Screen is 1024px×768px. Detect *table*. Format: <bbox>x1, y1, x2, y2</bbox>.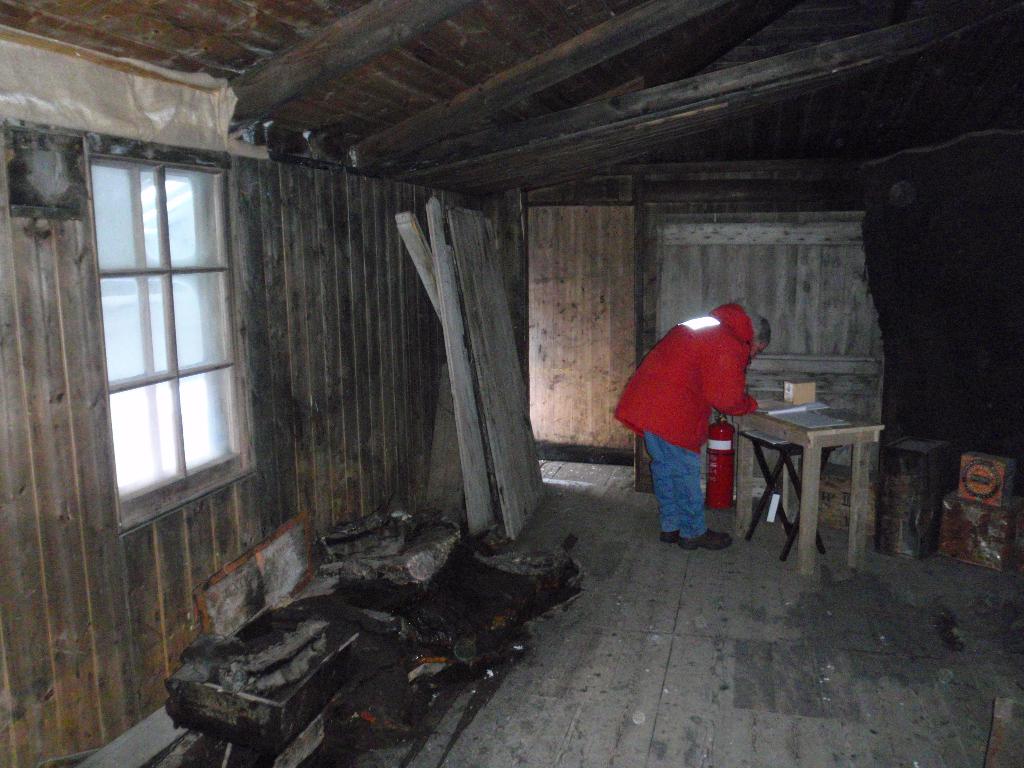
<bbox>741, 399, 894, 565</bbox>.
